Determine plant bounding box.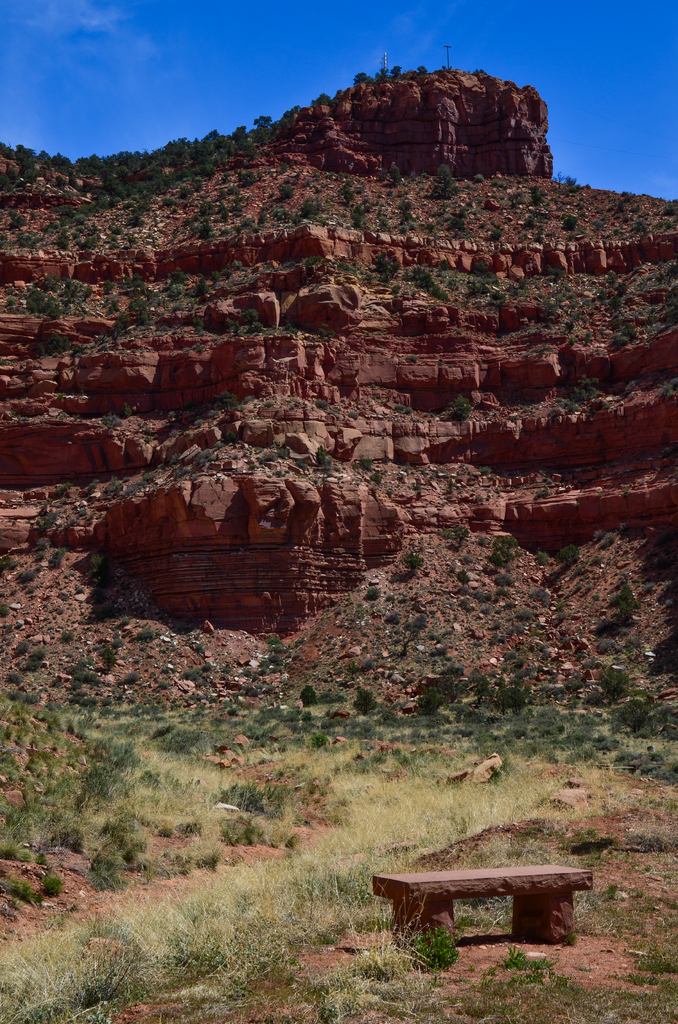
Determined: [left=356, top=457, right=377, bottom=475].
